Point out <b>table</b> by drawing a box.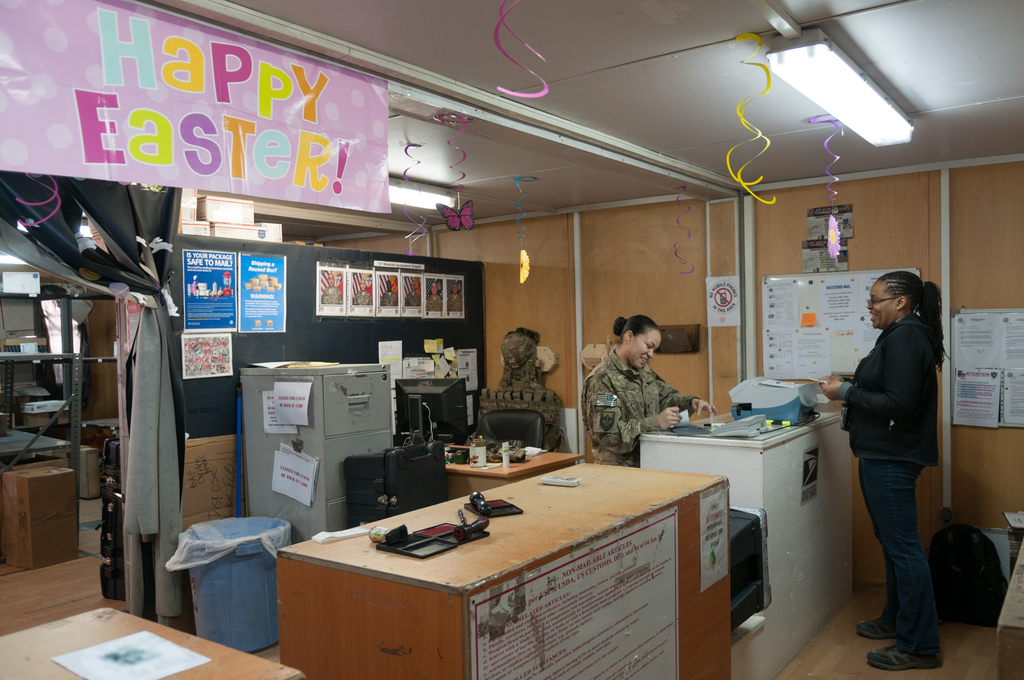
box=[444, 441, 588, 500].
